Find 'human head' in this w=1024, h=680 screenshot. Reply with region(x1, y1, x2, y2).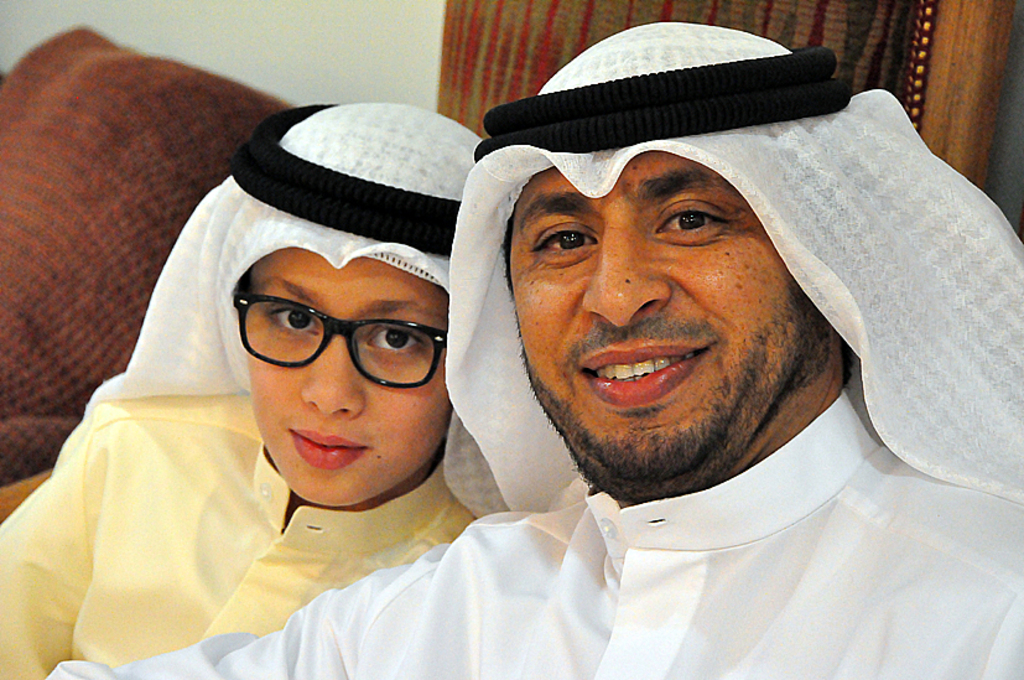
region(478, 47, 856, 419).
